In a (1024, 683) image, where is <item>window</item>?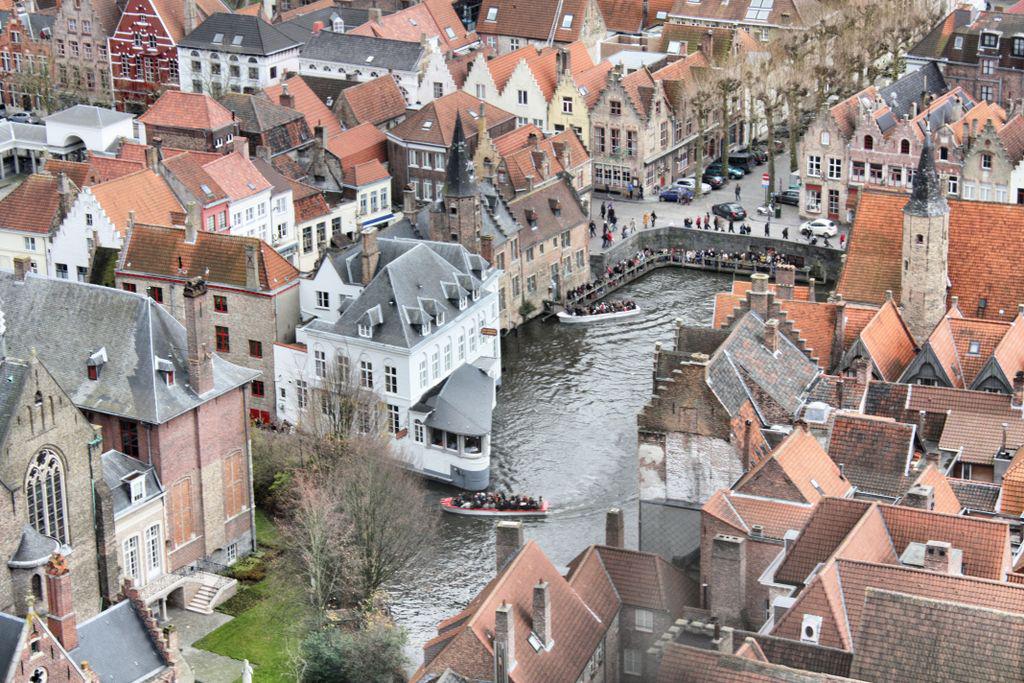
box=[872, 163, 884, 185].
